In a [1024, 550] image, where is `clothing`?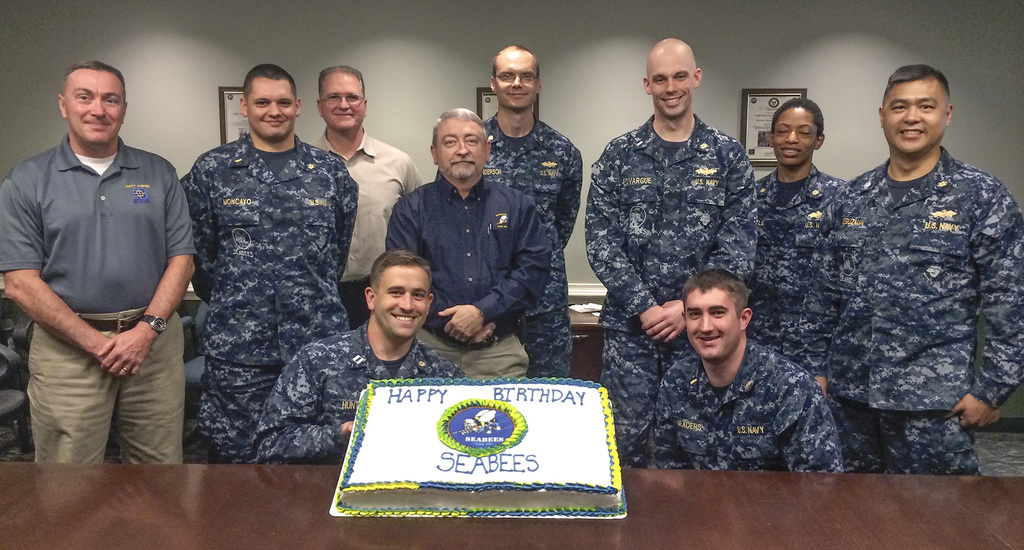
<bbox>474, 113, 583, 380</bbox>.
